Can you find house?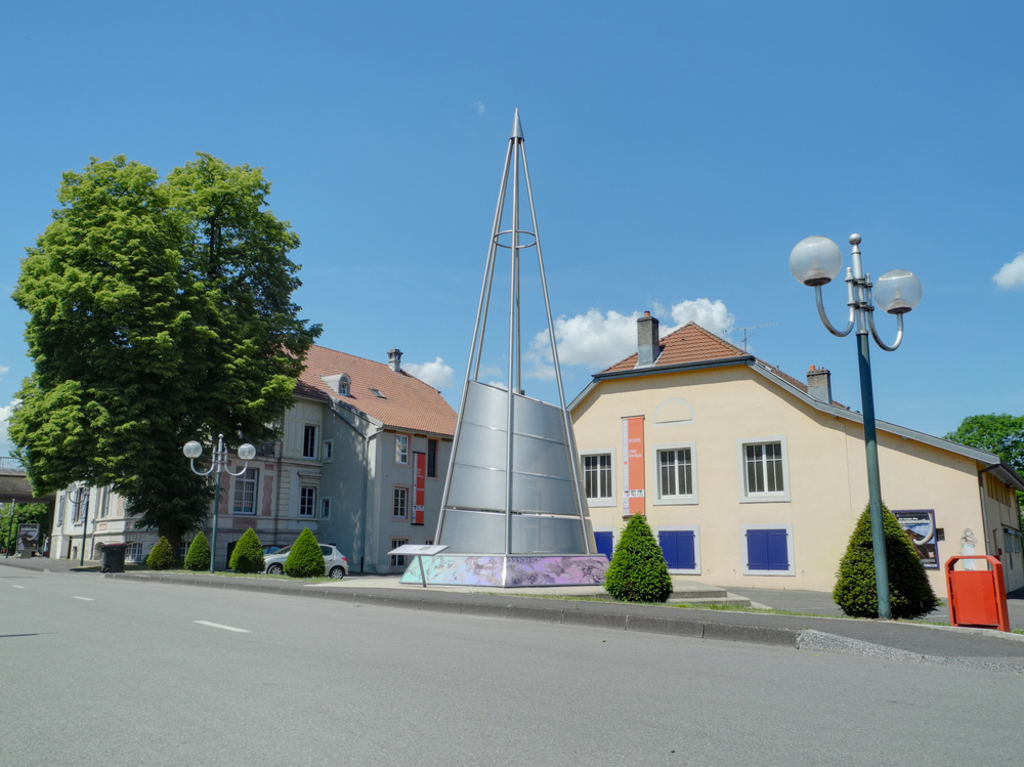
Yes, bounding box: x1=187, y1=331, x2=459, y2=578.
